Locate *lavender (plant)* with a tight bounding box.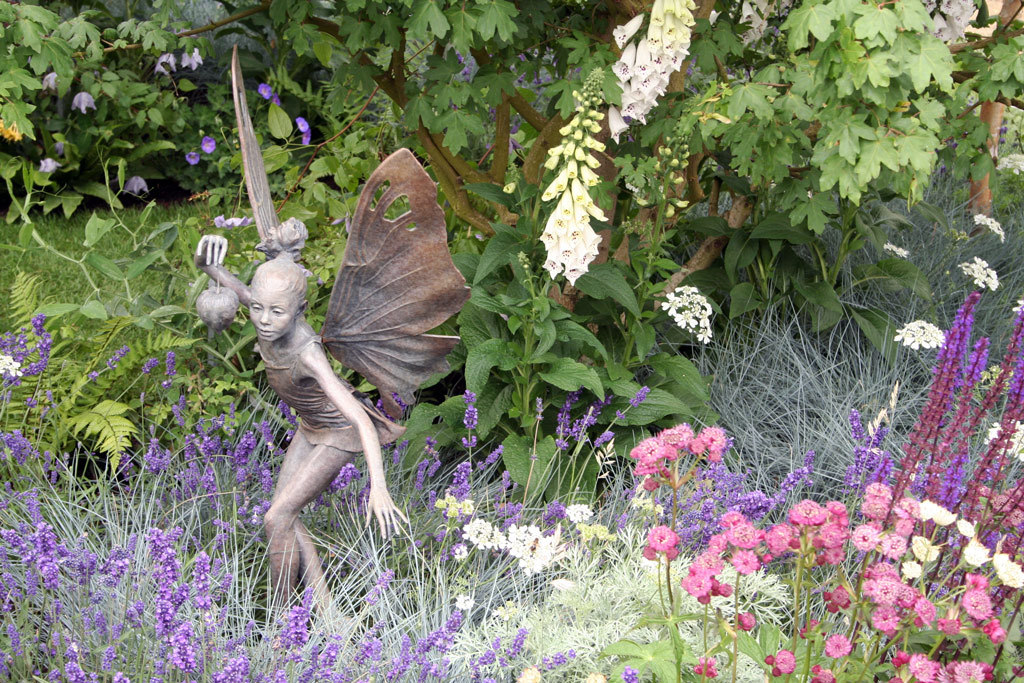
[439,463,471,500].
